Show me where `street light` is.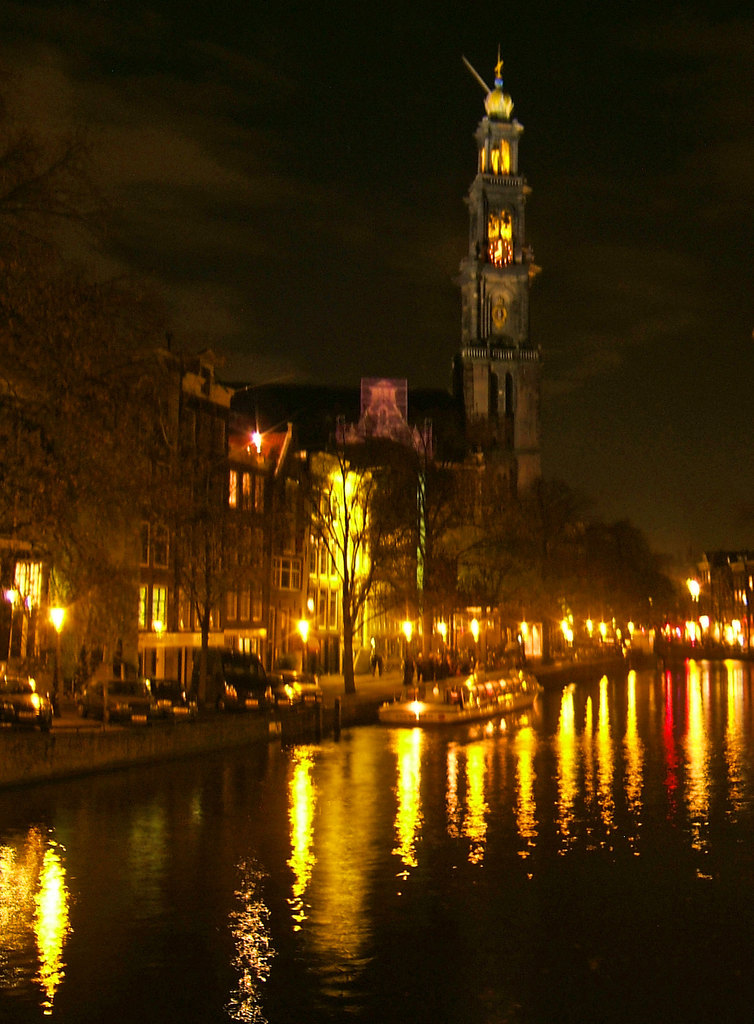
`street light` is at rect(49, 600, 68, 708).
